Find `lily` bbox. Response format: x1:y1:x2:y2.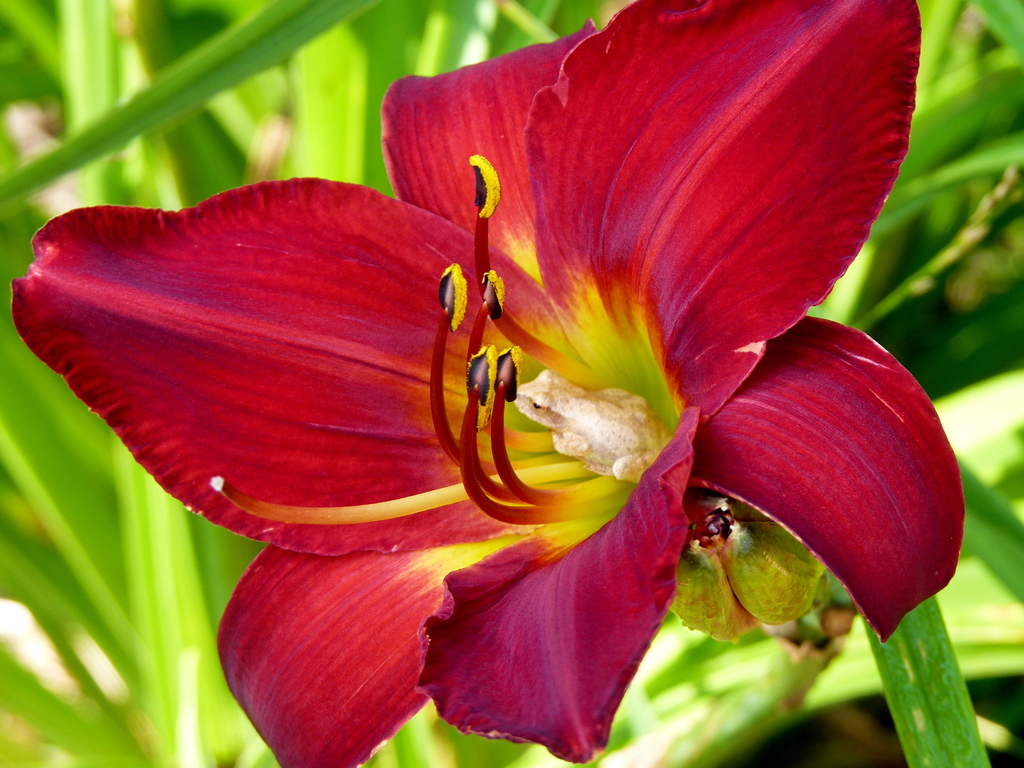
12:0:968:767.
